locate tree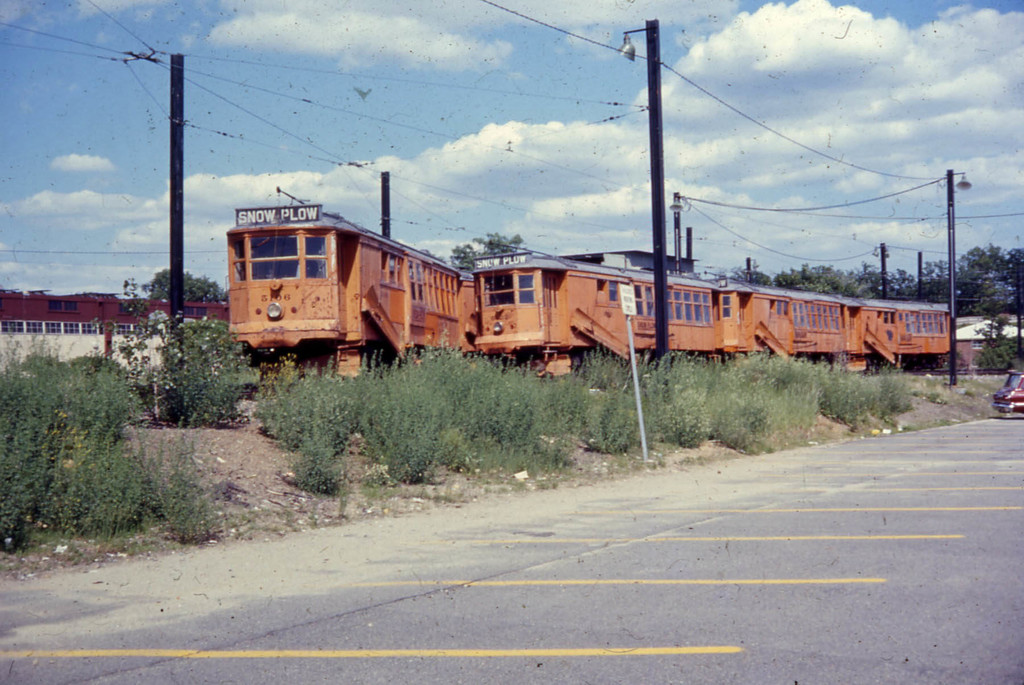
<region>449, 230, 525, 273</region>
